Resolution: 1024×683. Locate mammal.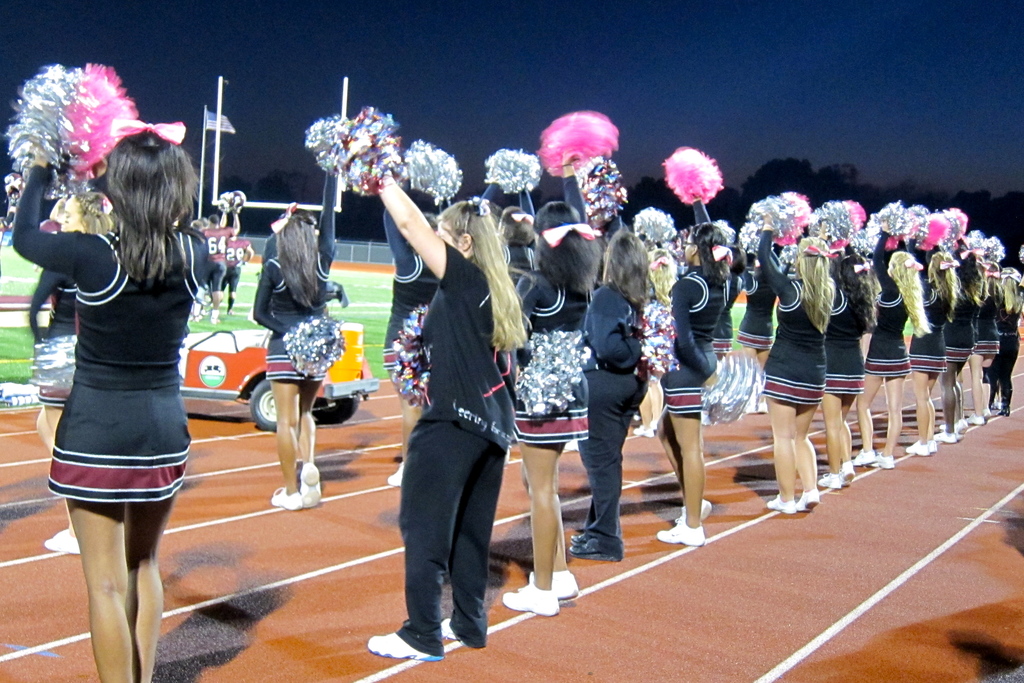
{"x1": 598, "y1": 158, "x2": 702, "y2": 548}.
